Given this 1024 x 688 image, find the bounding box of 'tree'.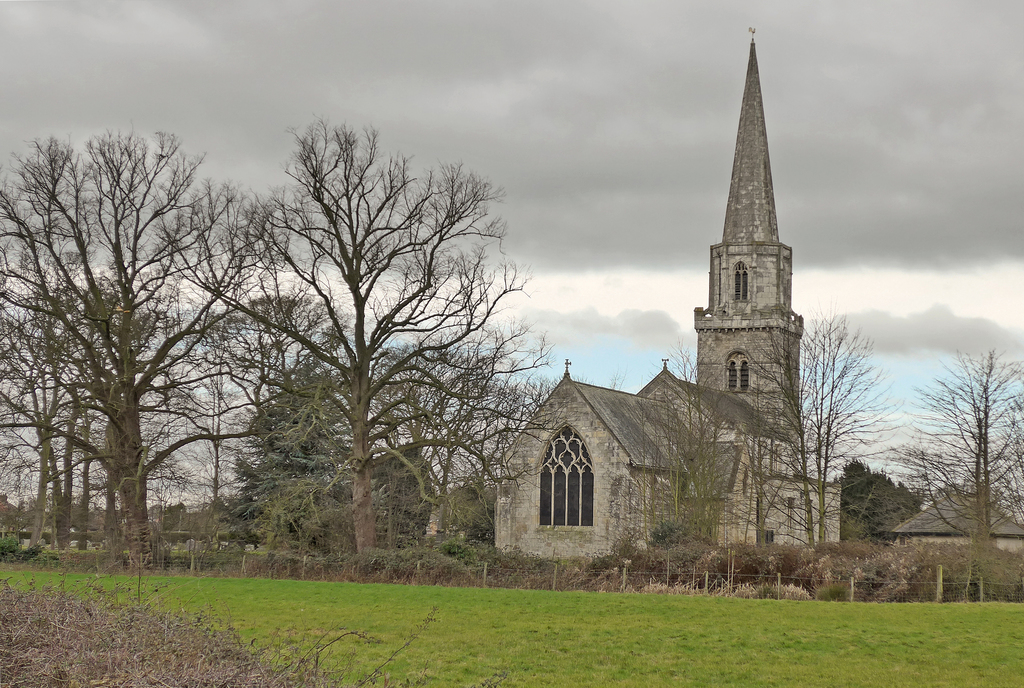
region(830, 454, 913, 552).
